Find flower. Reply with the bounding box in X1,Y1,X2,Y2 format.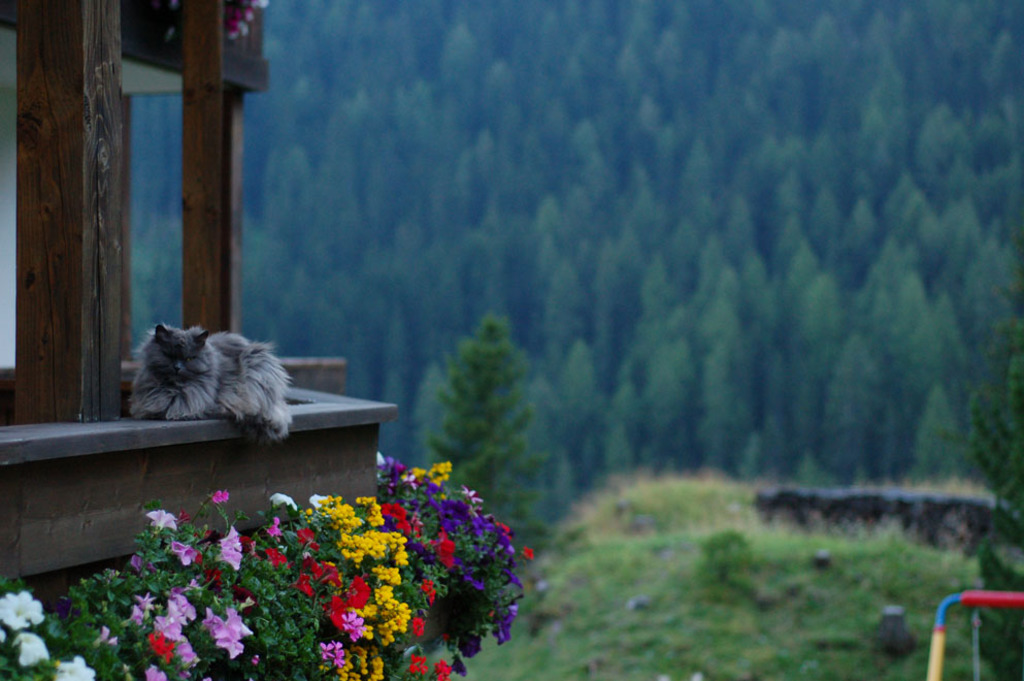
264,516,284,536.
